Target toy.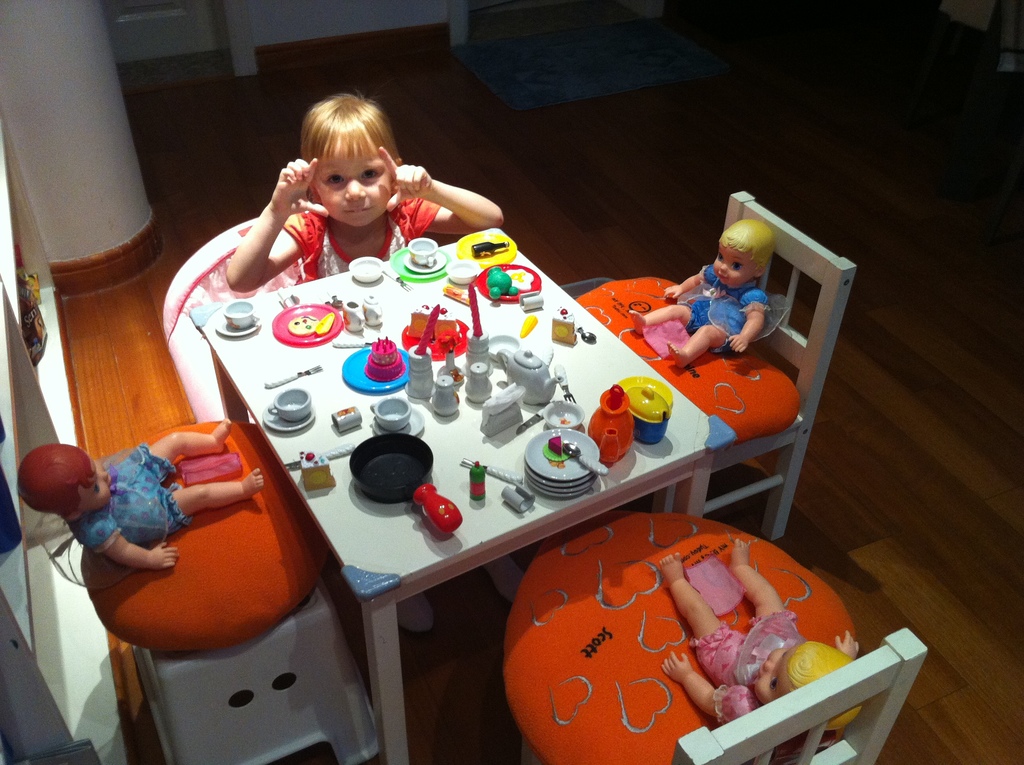
Target region: (618,371,675,446).
